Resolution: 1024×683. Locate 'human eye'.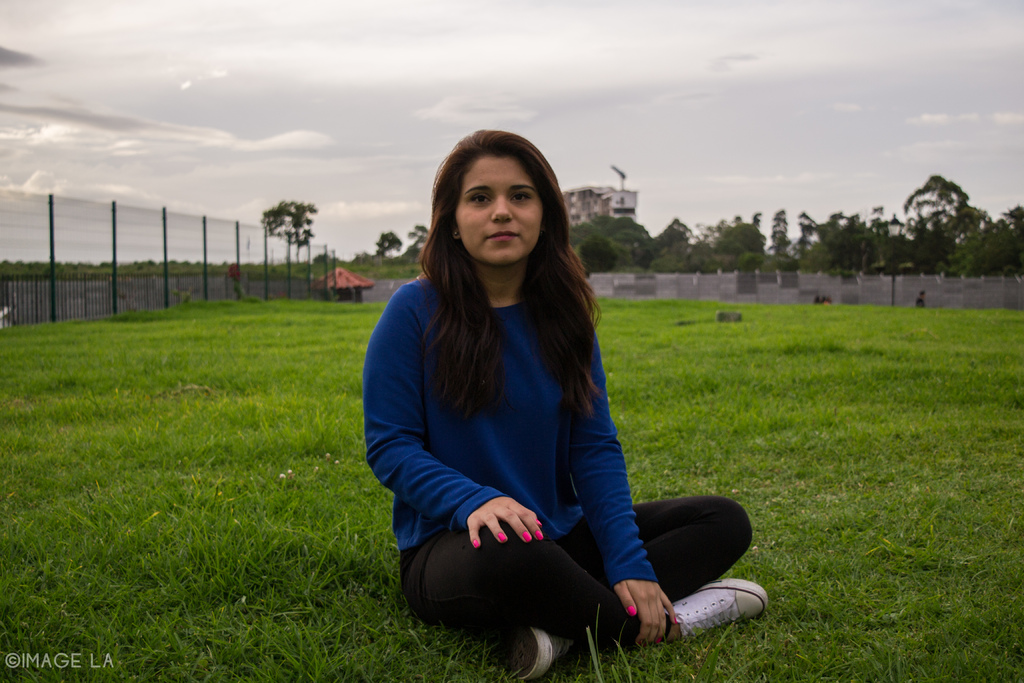
468 191 494 206.
